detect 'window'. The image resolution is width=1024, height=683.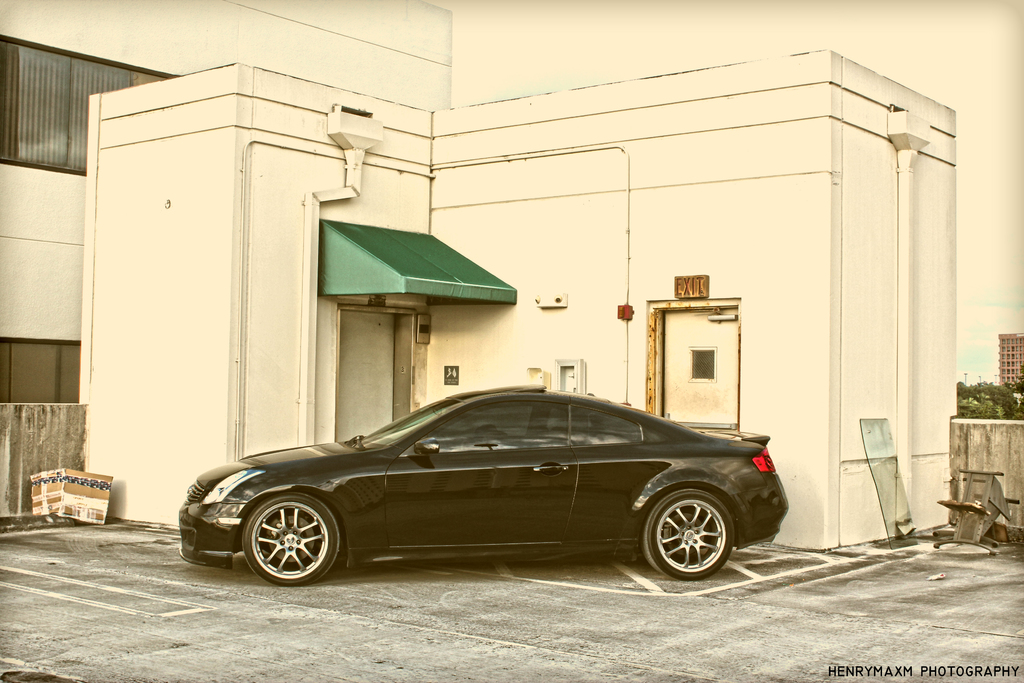
(6, 325, 70, 407).
